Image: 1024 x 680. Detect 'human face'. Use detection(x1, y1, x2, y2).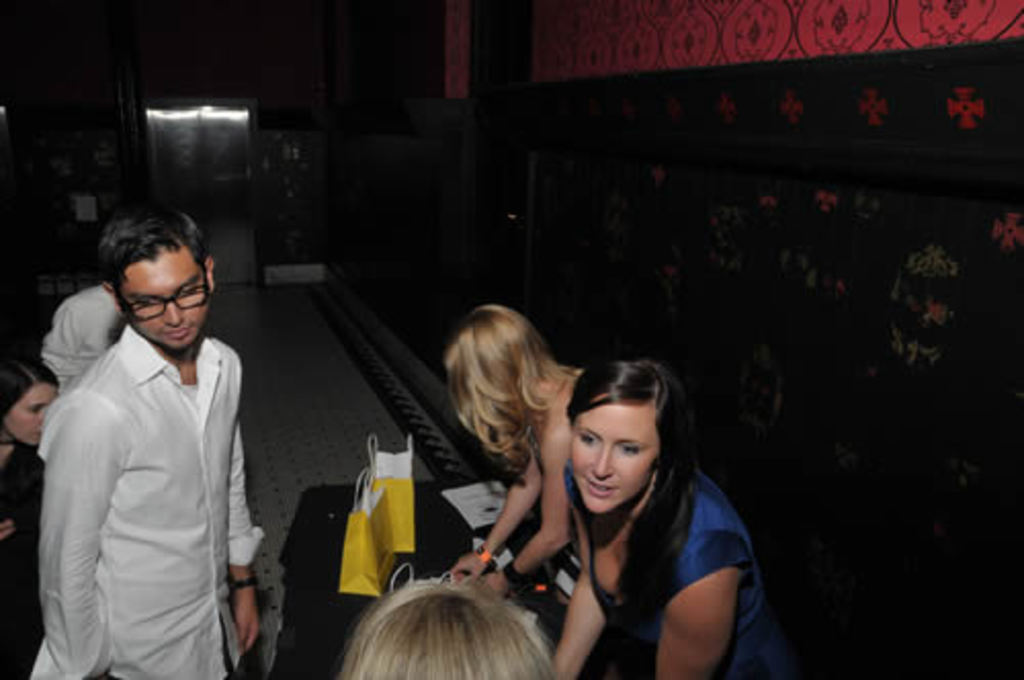
detection(6, 383, 53, 442).
